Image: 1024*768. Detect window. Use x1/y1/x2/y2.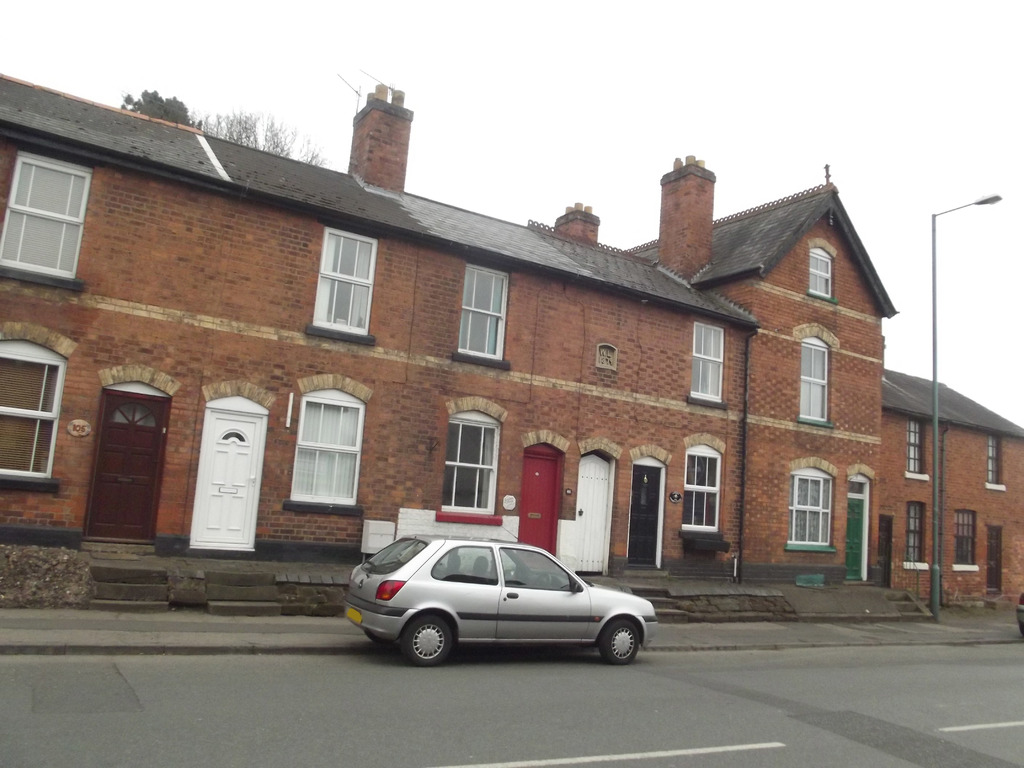
310/227/379/351.
